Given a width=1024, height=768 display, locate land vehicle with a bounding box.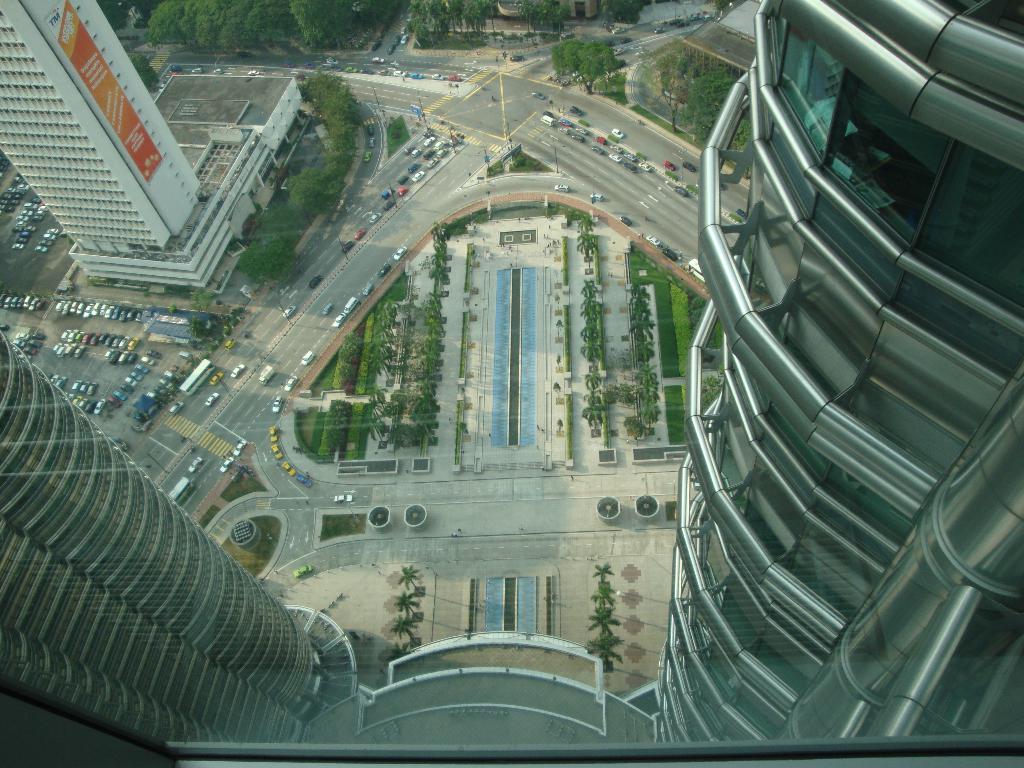
Located: [175,66,180,70].
